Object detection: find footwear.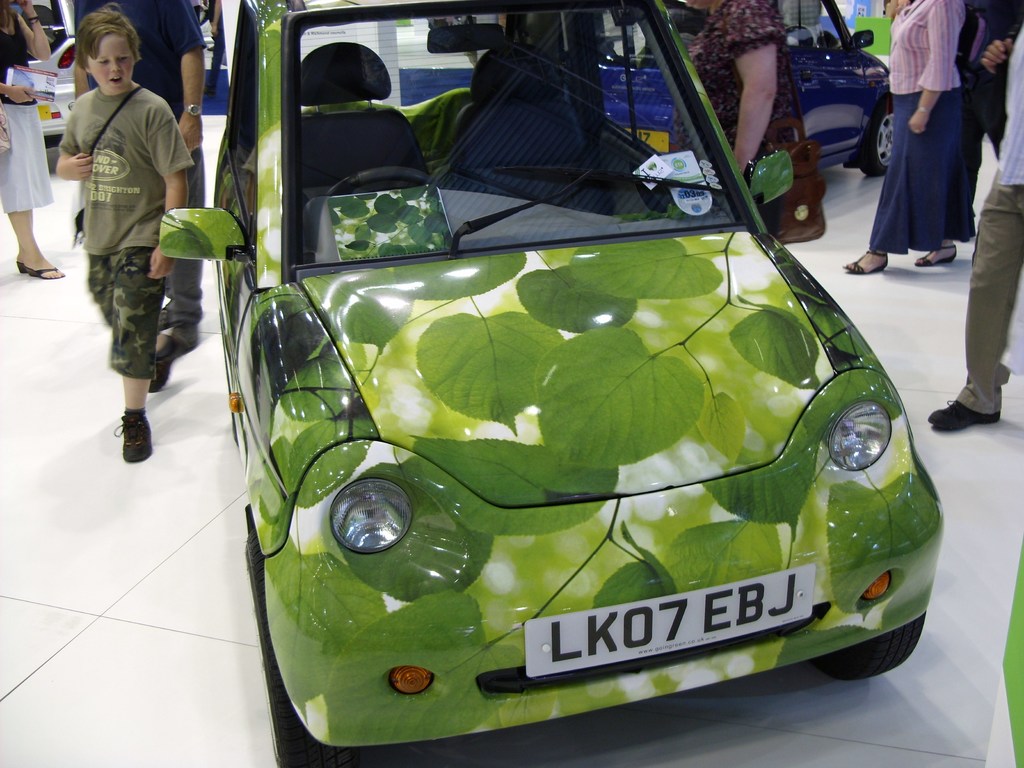
[x1=144, y1=333, x2=177, y2=397].
